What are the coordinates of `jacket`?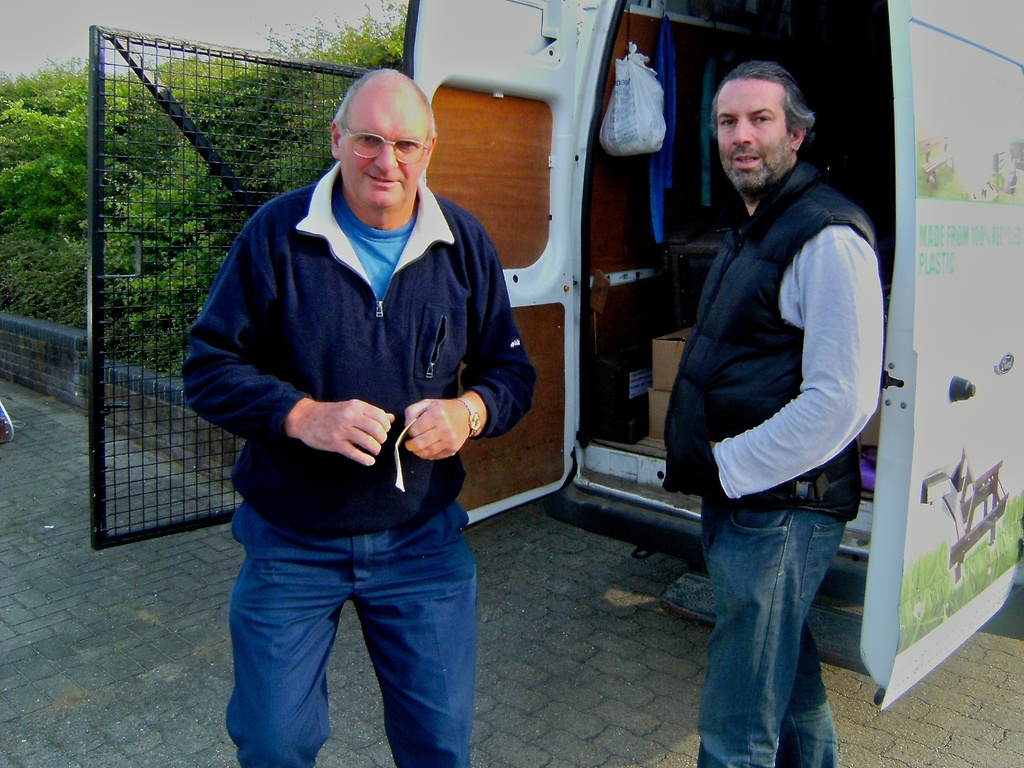
rect(657, 156, 879, 526).
